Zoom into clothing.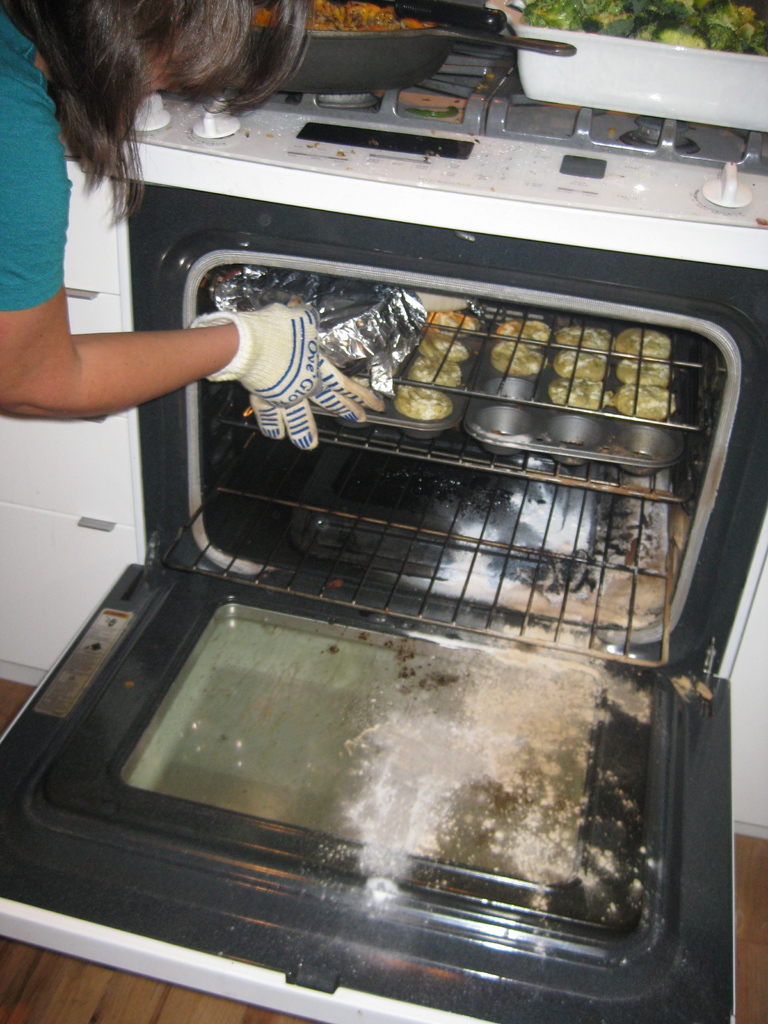
Zoom target: (0,8,74,326).
